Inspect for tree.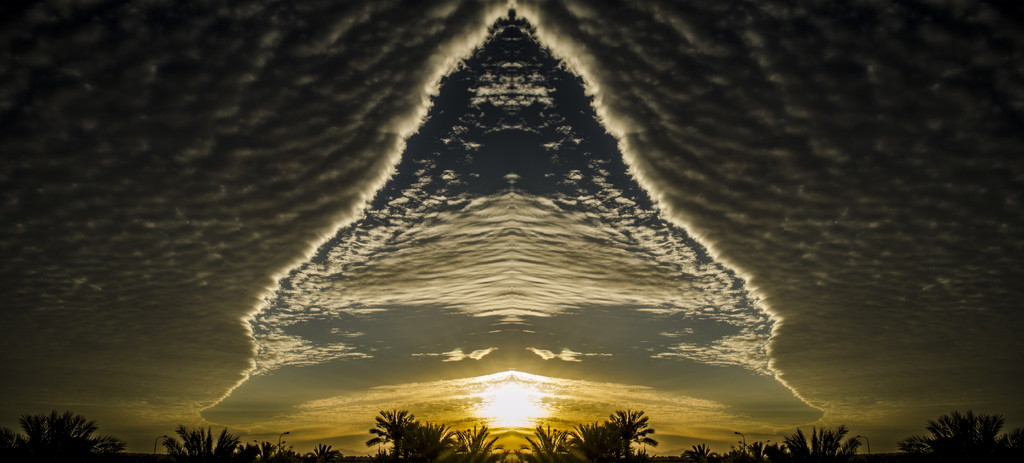
Inspection: [x1=363, y1=403, x2=455, y2=462].
